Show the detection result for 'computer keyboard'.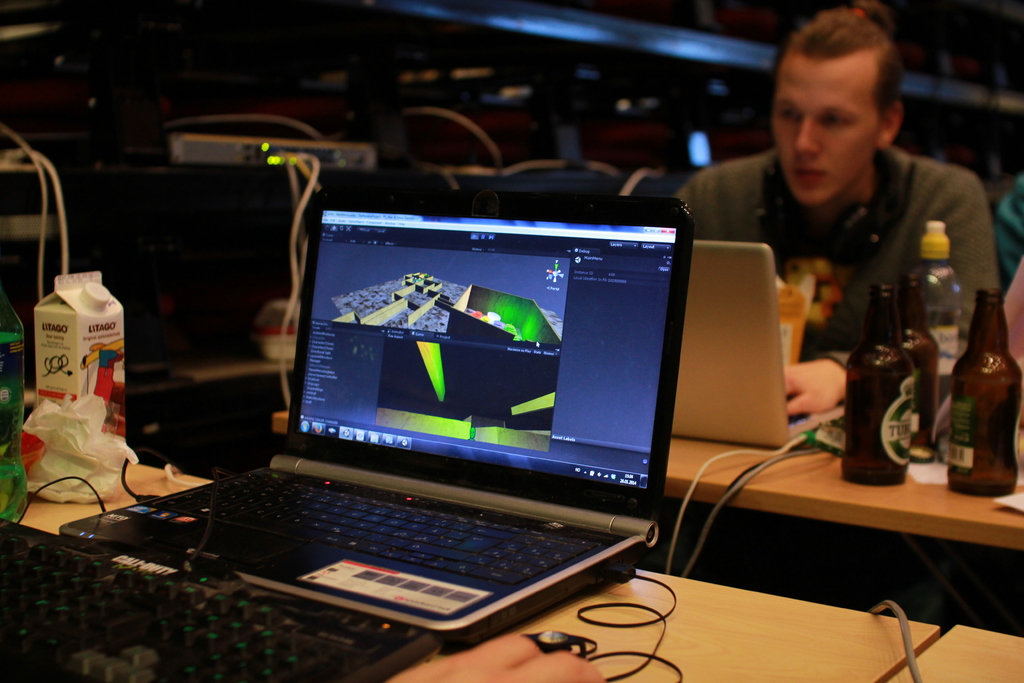
0, 512, 440, 682.
